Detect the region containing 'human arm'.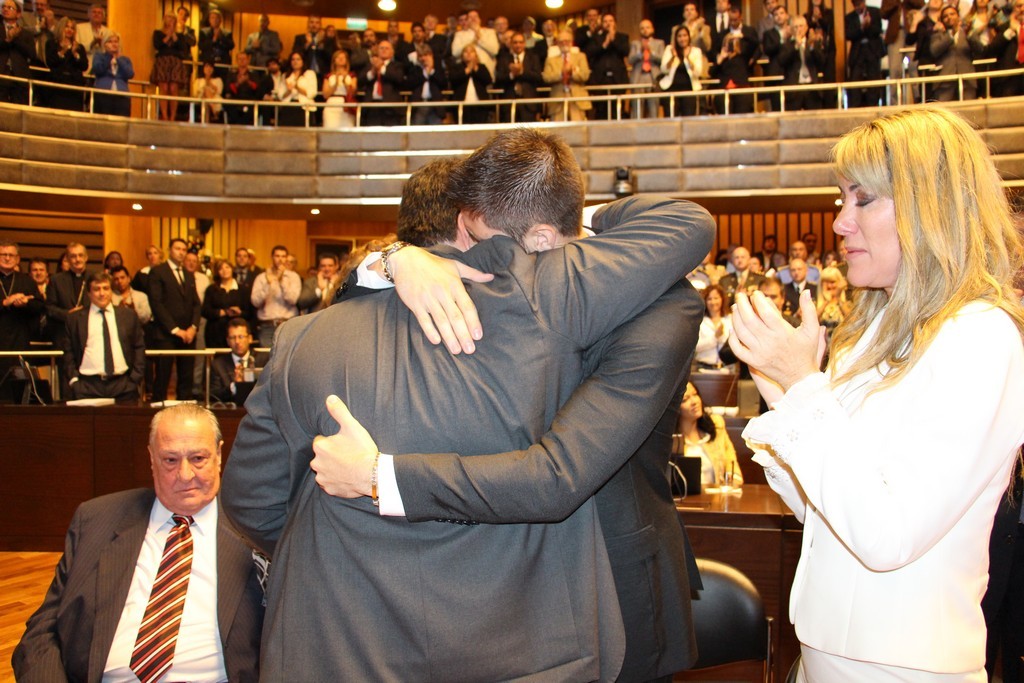
80, 41, 96, 82.
